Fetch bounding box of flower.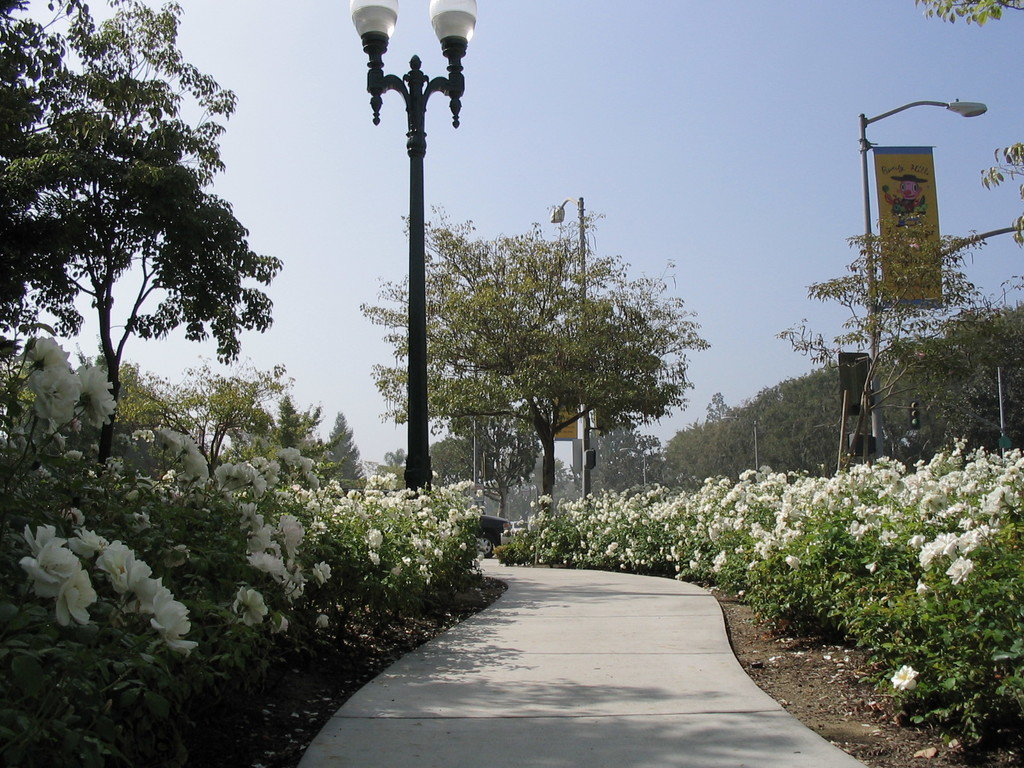
Bbox: (x1=298, y1=454, x2=314, y2=471).
